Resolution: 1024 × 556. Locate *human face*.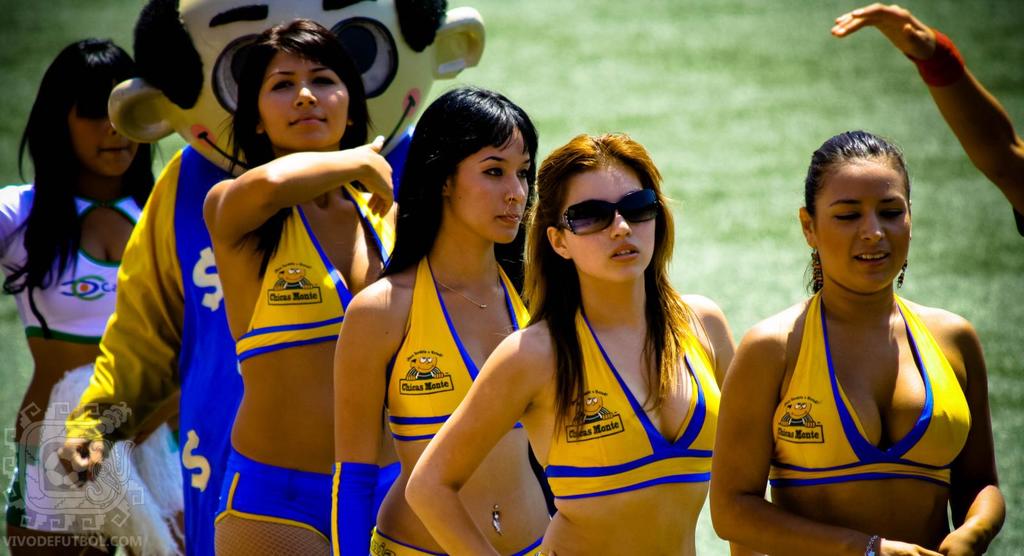
451/125/532/243.
